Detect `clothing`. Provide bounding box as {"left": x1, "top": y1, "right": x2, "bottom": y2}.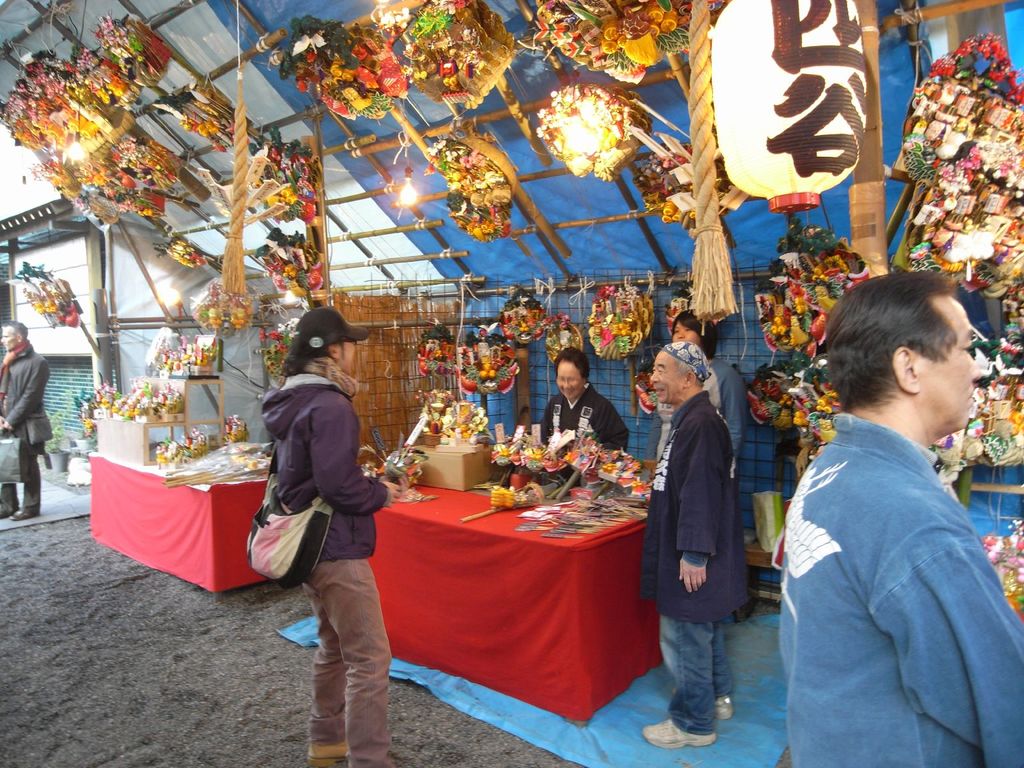
{"left": 638, "top": 387, "right": 752, "bottom": 735}.
